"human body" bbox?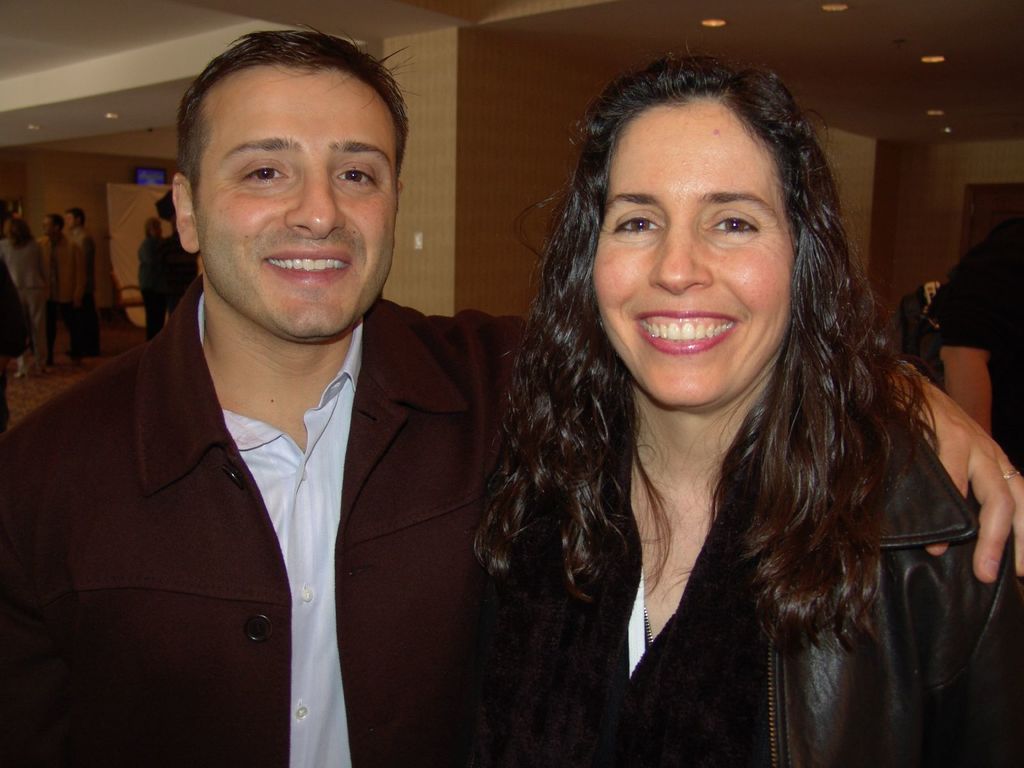
<region>160, 230, 198, 312</region>
